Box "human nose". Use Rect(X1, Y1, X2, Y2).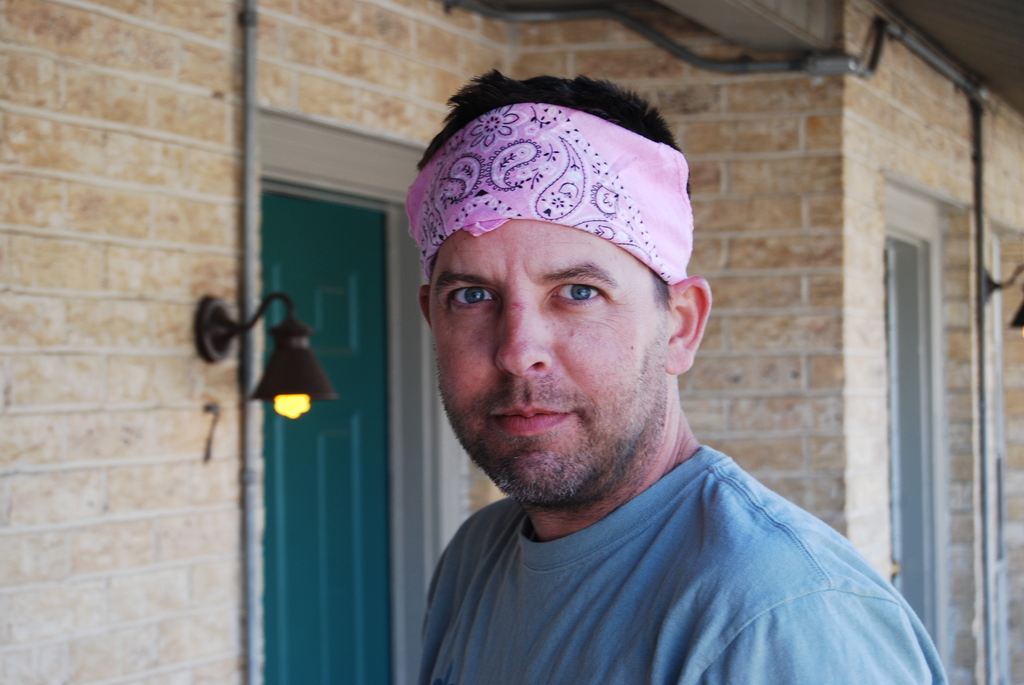
Rect(496, 284, 550, 377).
